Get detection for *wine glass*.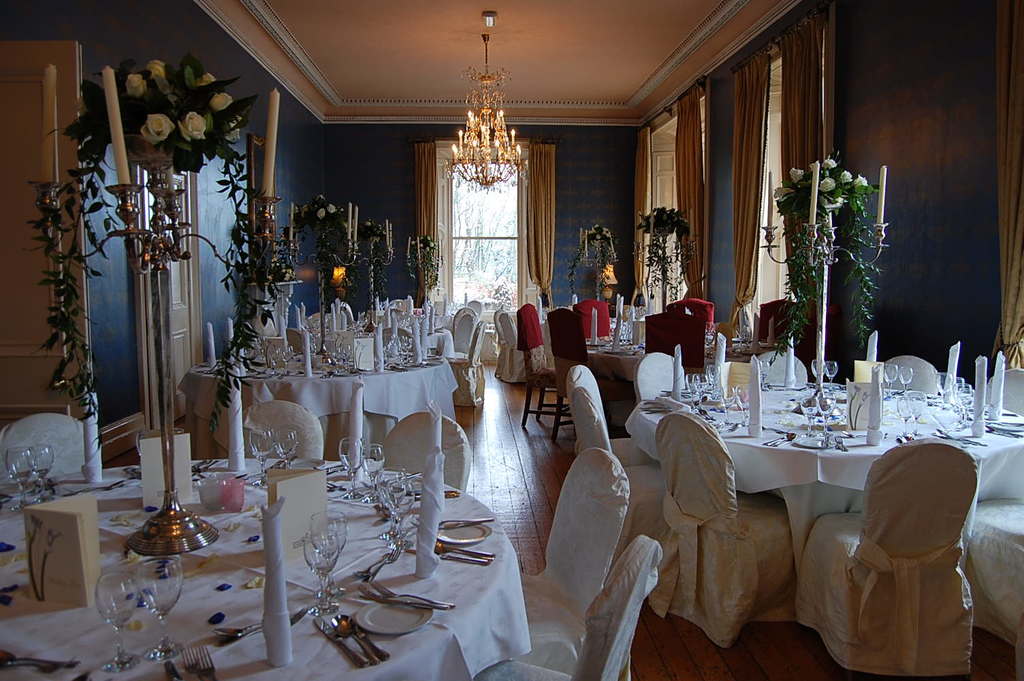
Detection: <box>340,437,368,490</box>.
